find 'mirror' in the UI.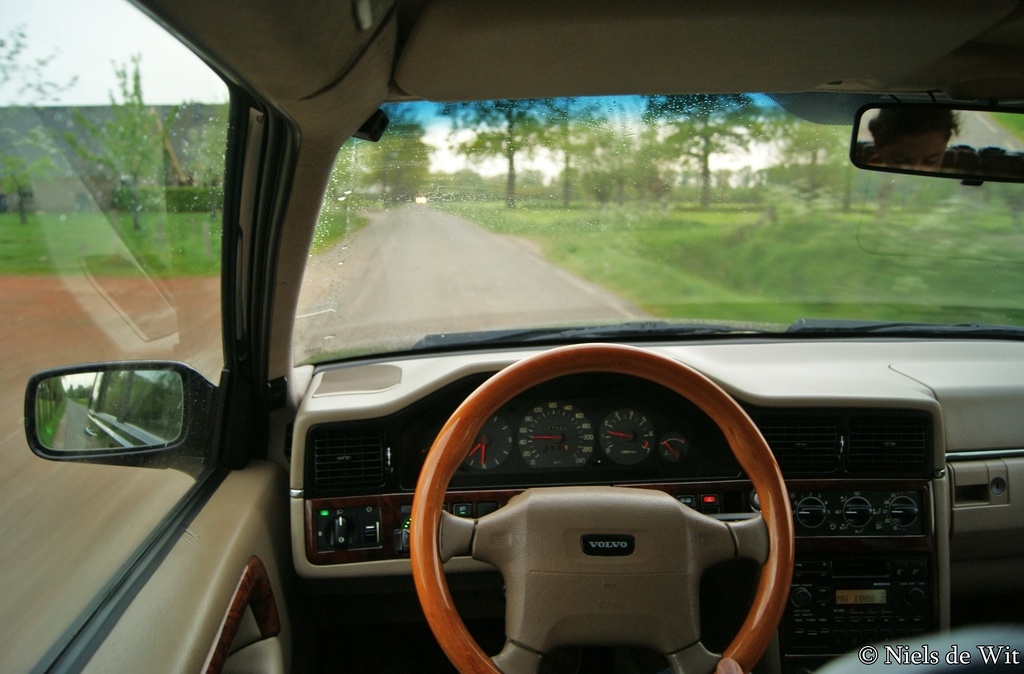
UI element at (left=0, top=5, right=308, bottom=657).
